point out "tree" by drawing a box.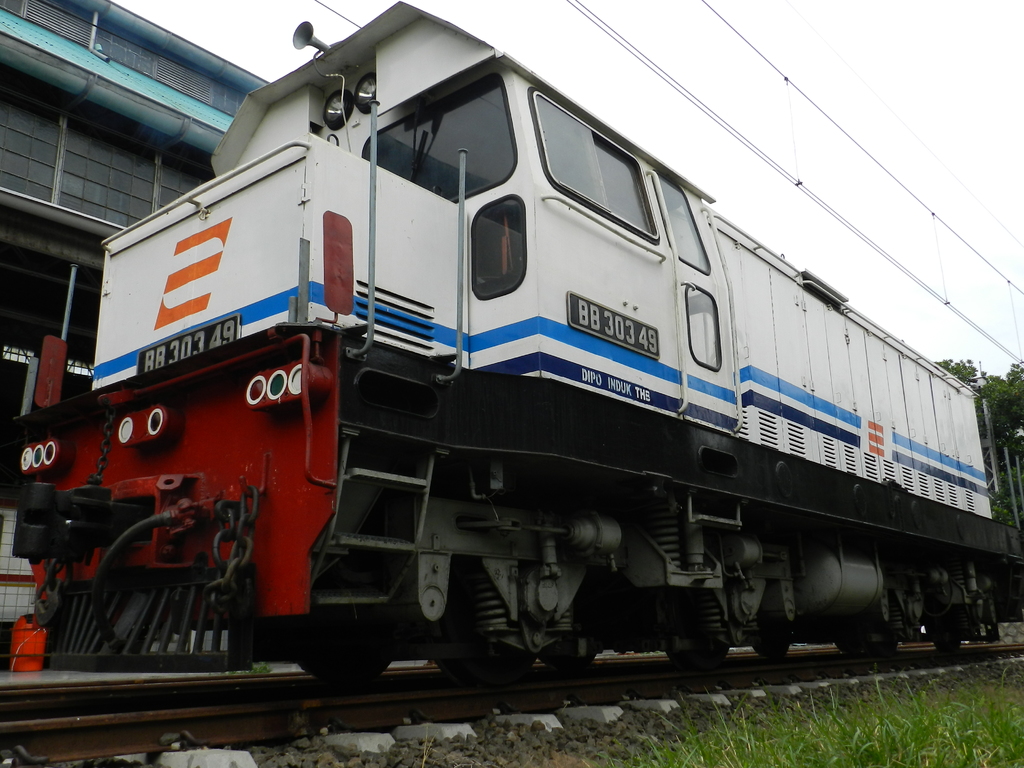
{"left": 928, "top": 356, "right": 1023, "bottom": 524}.
